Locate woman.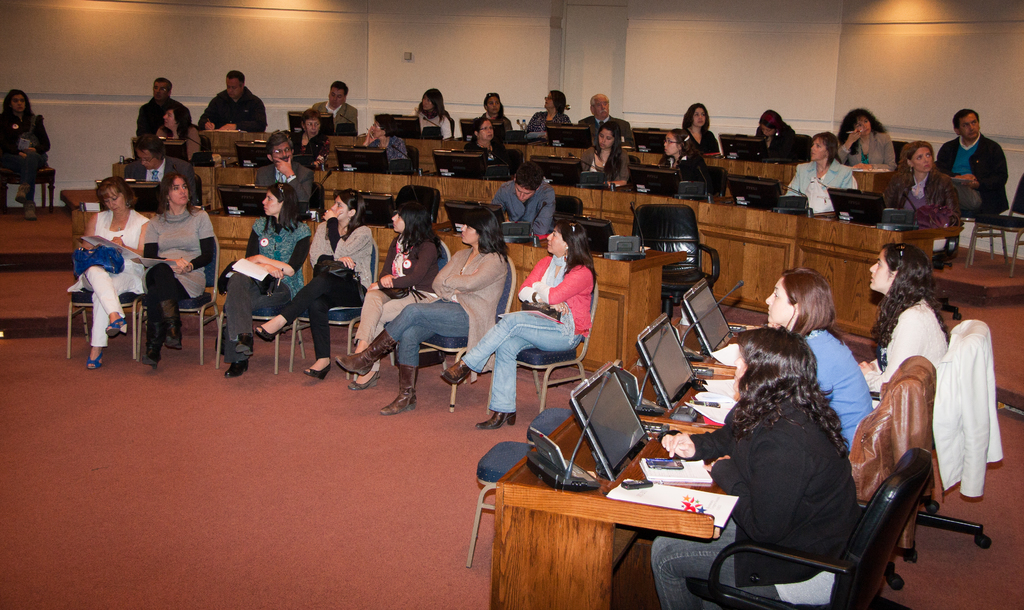
Bounding box: 289, 111, 329, 167.
